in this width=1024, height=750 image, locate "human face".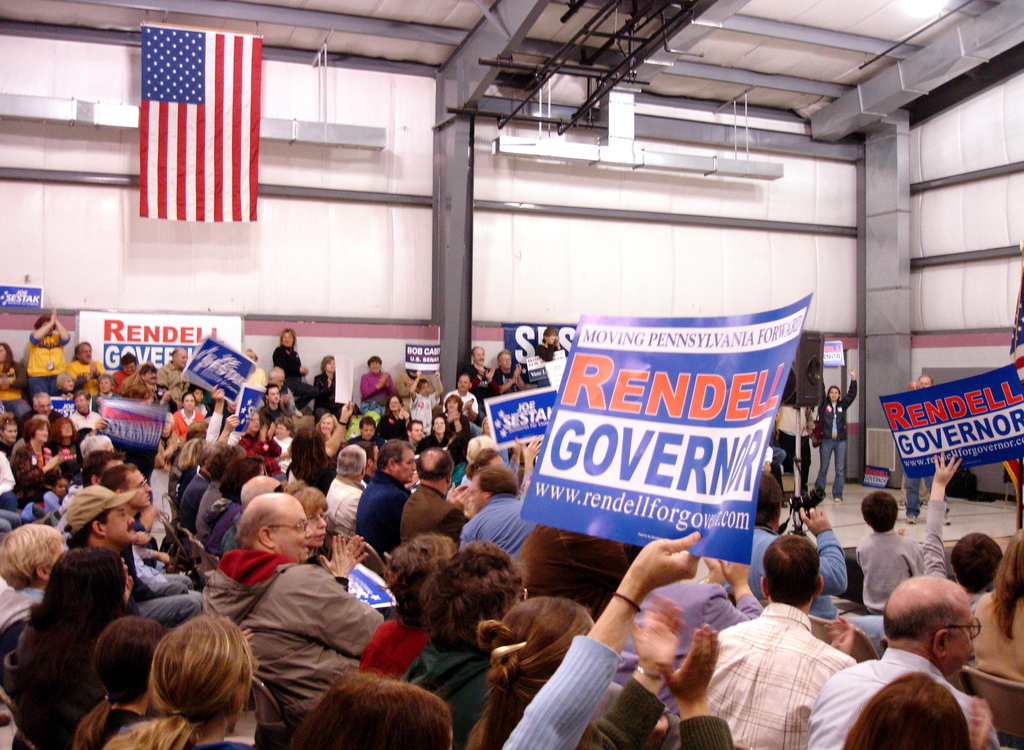
Bounding box: l=499, t=352, r=513, b=369.
